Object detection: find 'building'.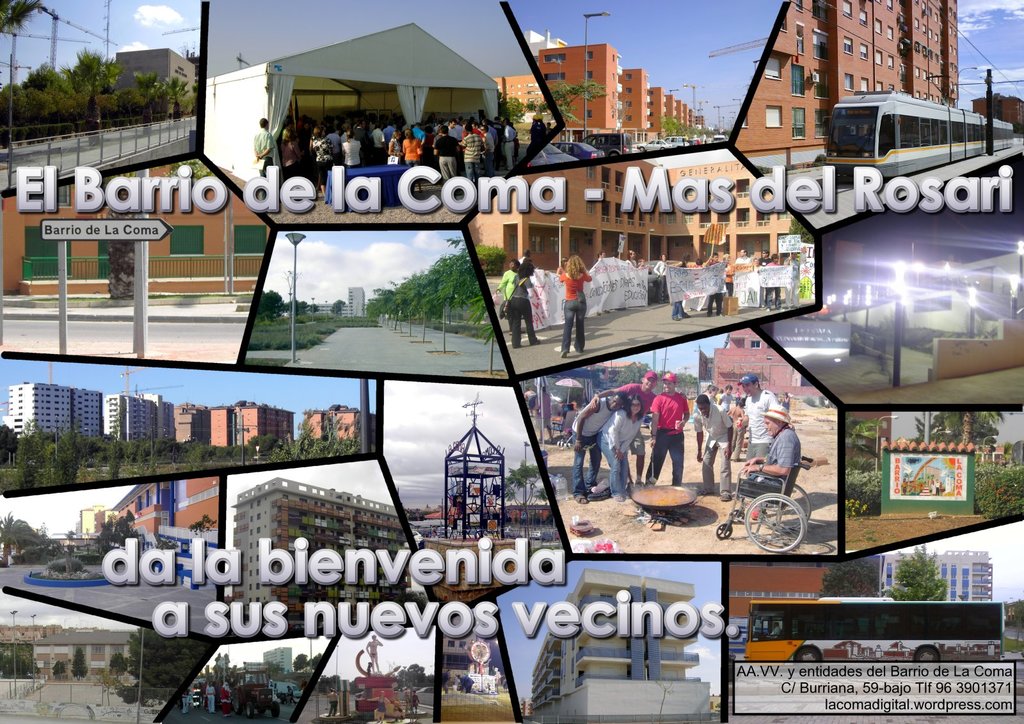
[left=263, top=647, right=293, bottom=670].
